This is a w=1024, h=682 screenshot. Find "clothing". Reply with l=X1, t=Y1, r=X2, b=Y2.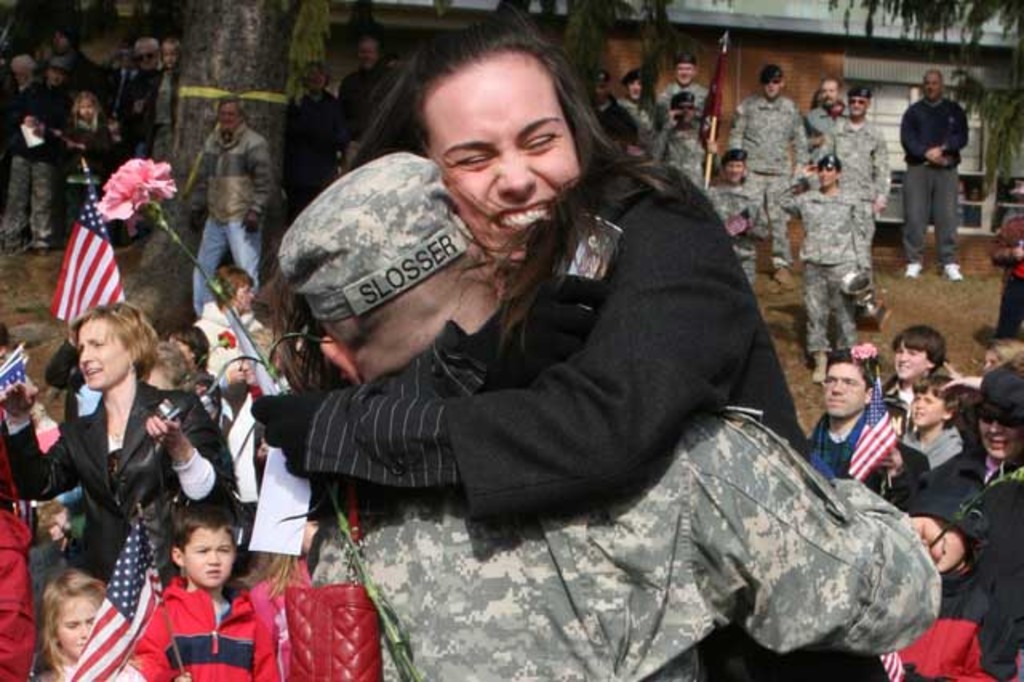
l=306, t=402, r=933, b=680.
